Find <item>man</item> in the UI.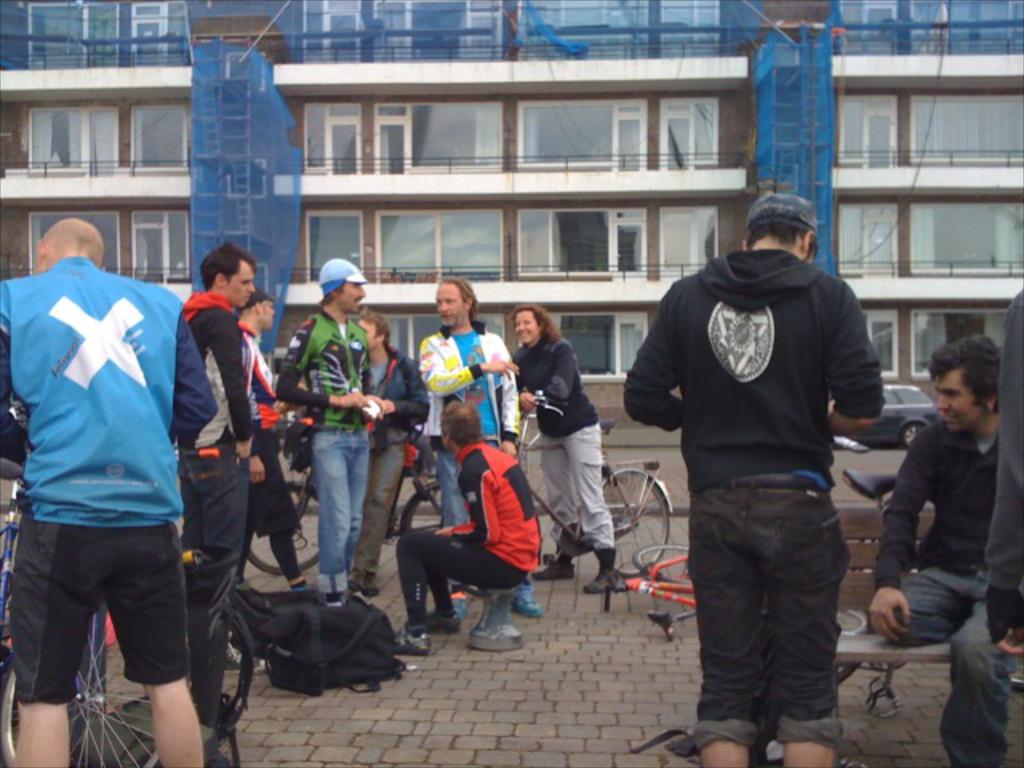
UI element at bbox=(176, 235, 253, 587).
